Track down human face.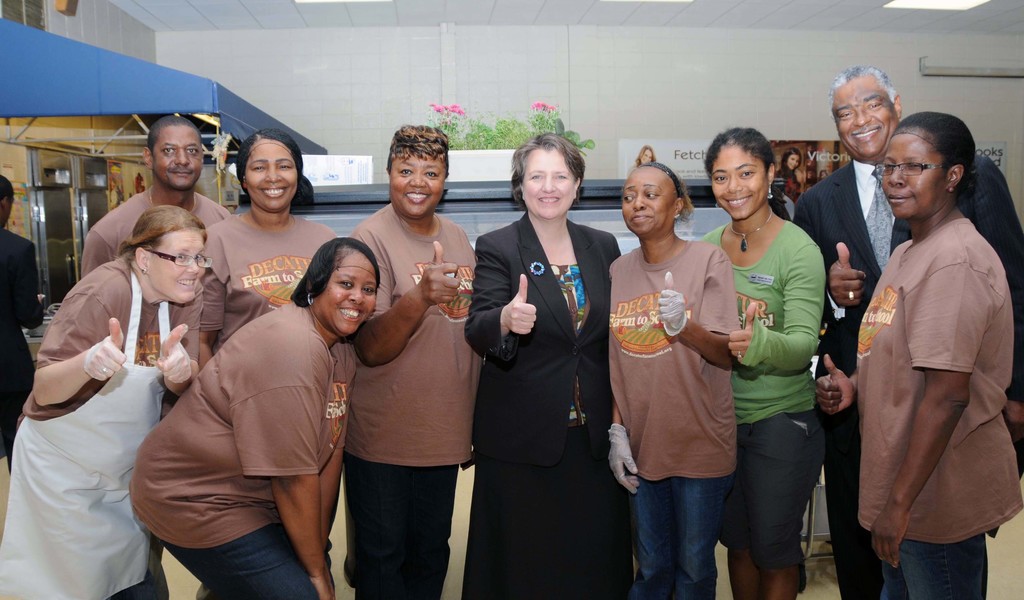
Tracked to 391,157,444,217.
